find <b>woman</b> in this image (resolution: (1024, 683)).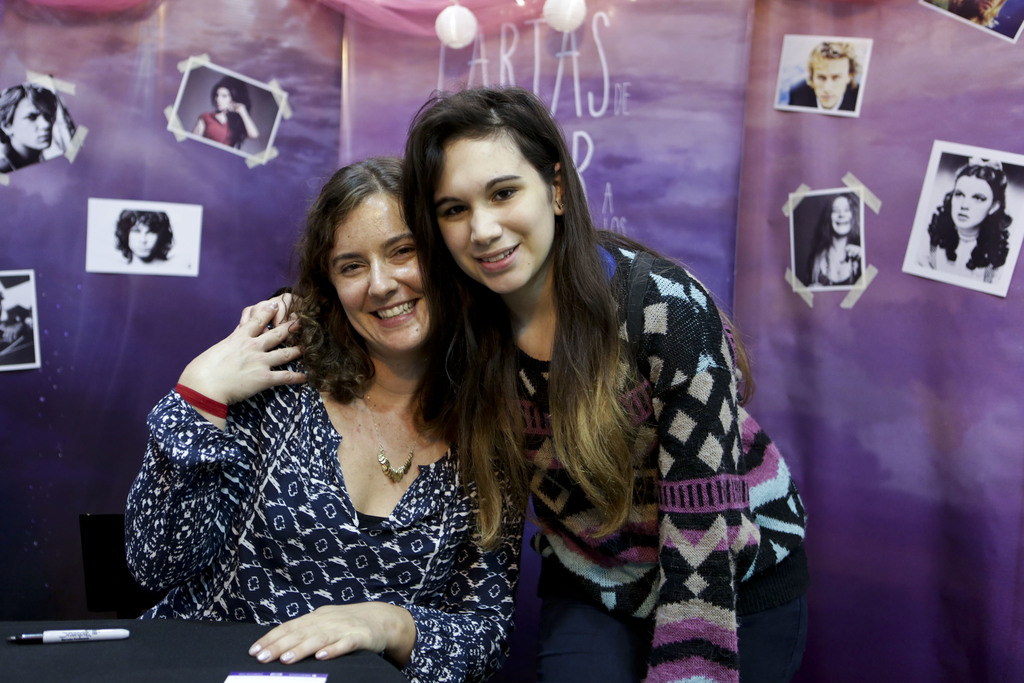
left=0, top=83, right=57, bottom=169.
